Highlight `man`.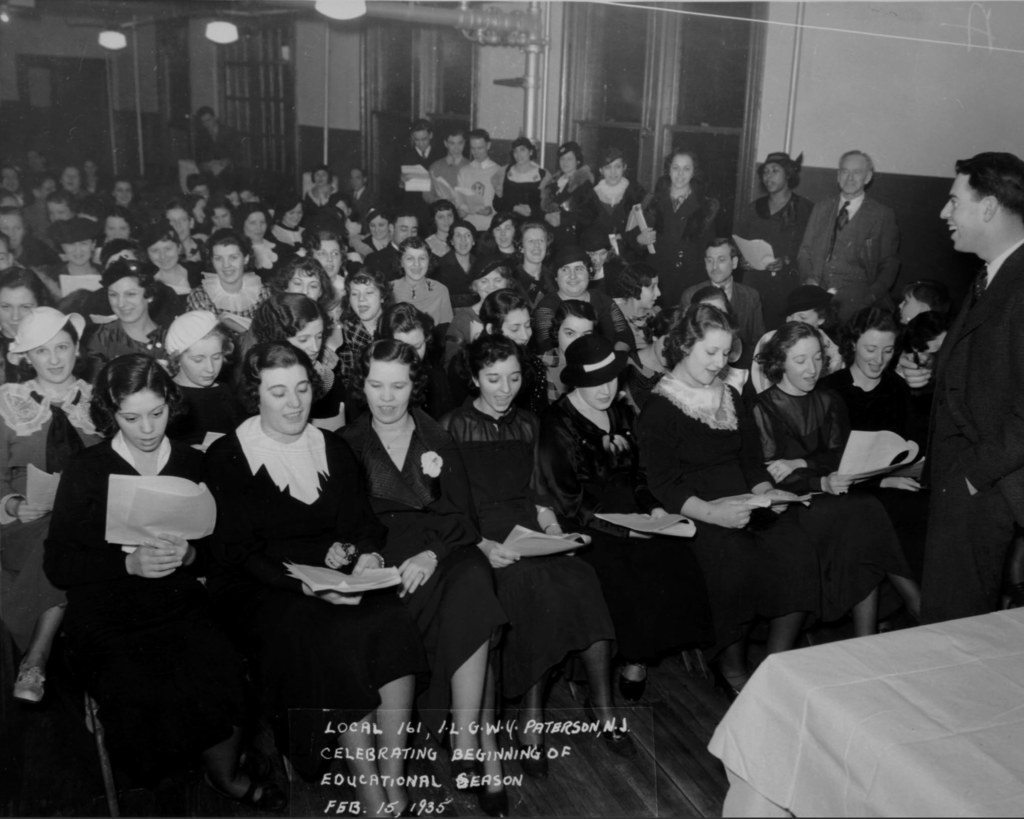
Highlighted region: <bbox>191, 109, 250, 201</bbox>.
